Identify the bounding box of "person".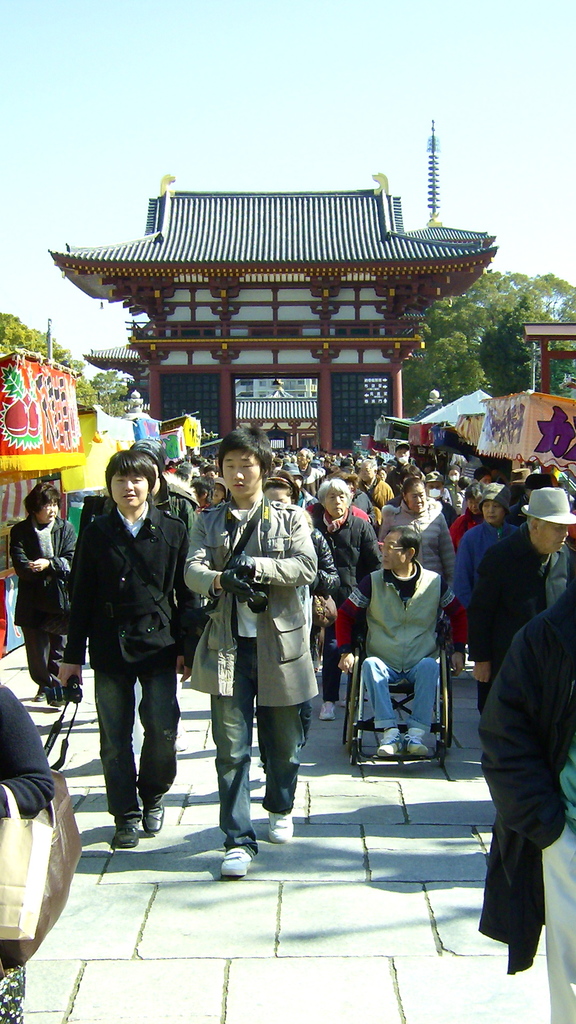
[381, 478, 460, 585].
